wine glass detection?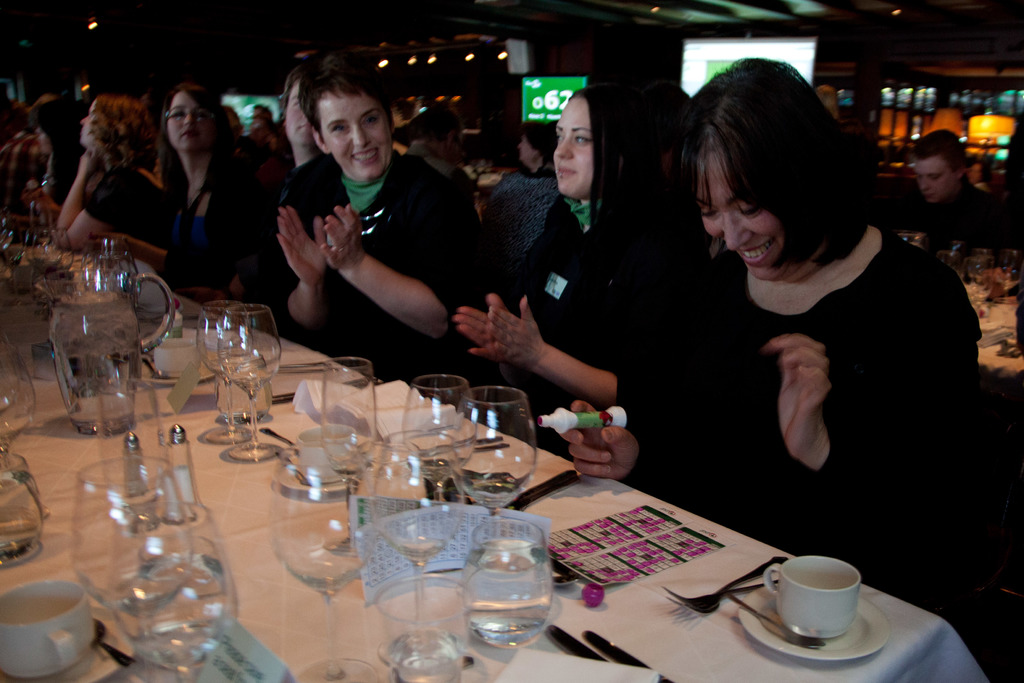
detection(321, 357, 379, 554)
